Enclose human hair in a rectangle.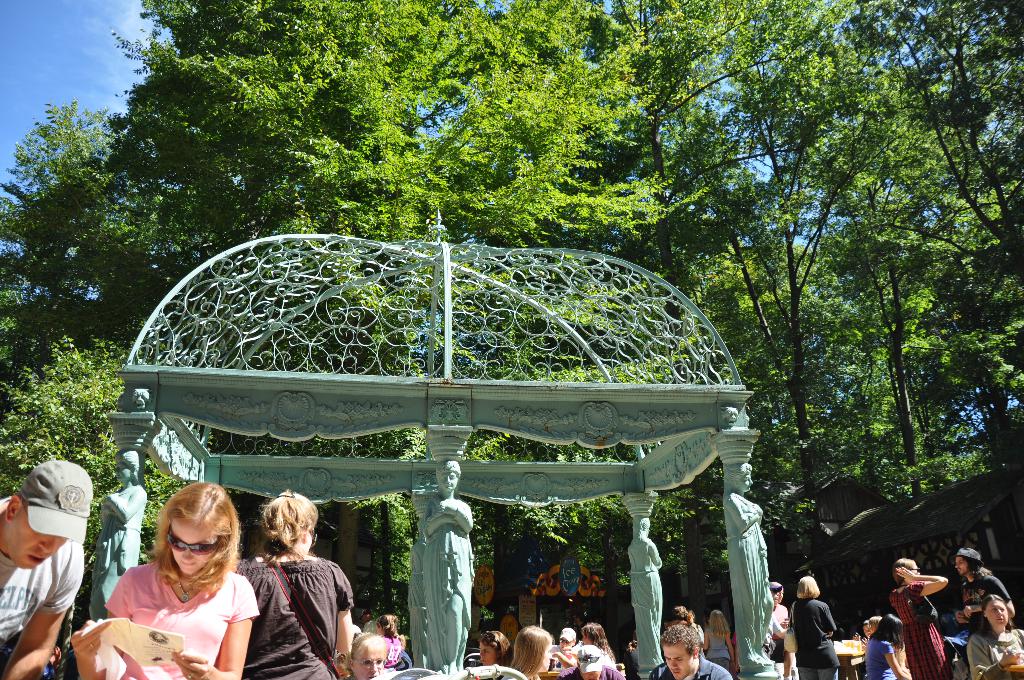
582,620,607,649.
